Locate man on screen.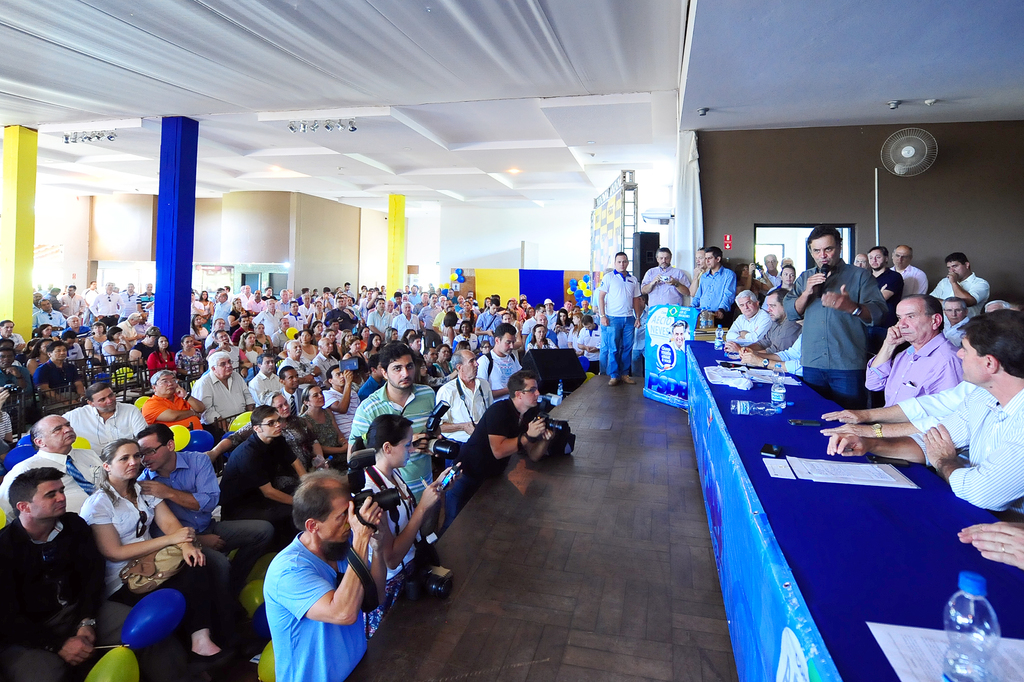
On screen at 433 337 492 432.
